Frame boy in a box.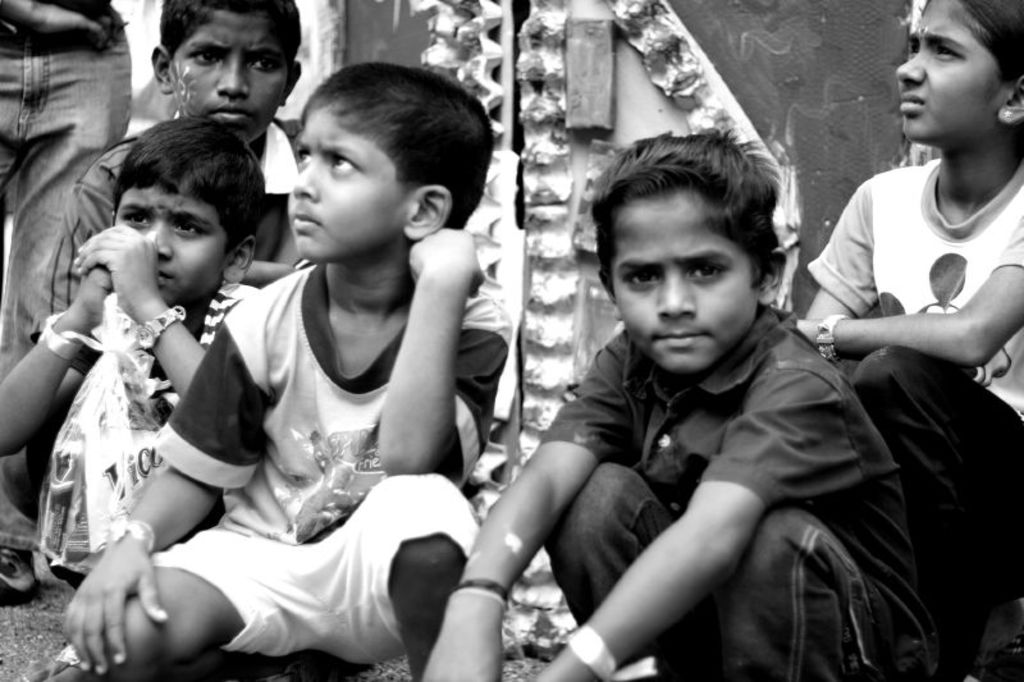
bbox=[31, 0, 308, 473].
